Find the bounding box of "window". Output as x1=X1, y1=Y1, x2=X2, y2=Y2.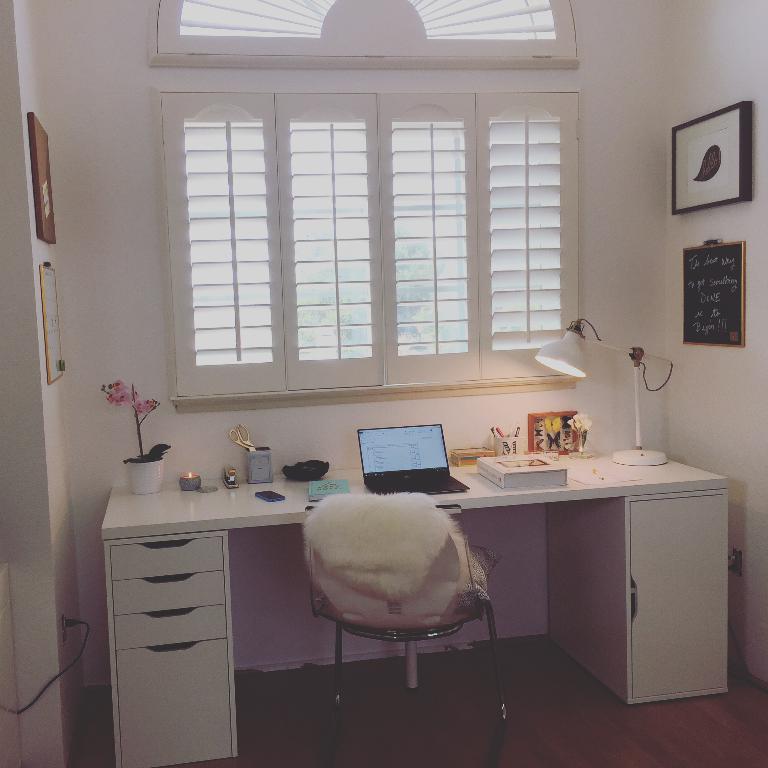
x1=189, y1=43, x2=616, y2=427.
